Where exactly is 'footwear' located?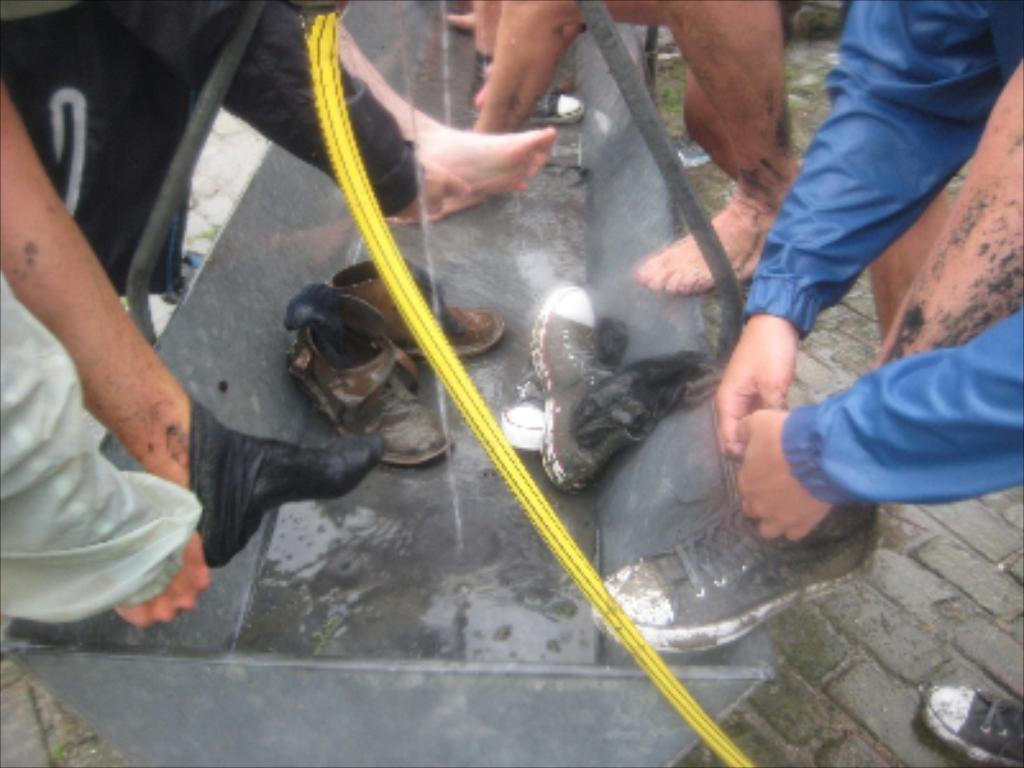
Its bounding box is pyautogui.locateOnScreen(584, 504, 888, 653).
